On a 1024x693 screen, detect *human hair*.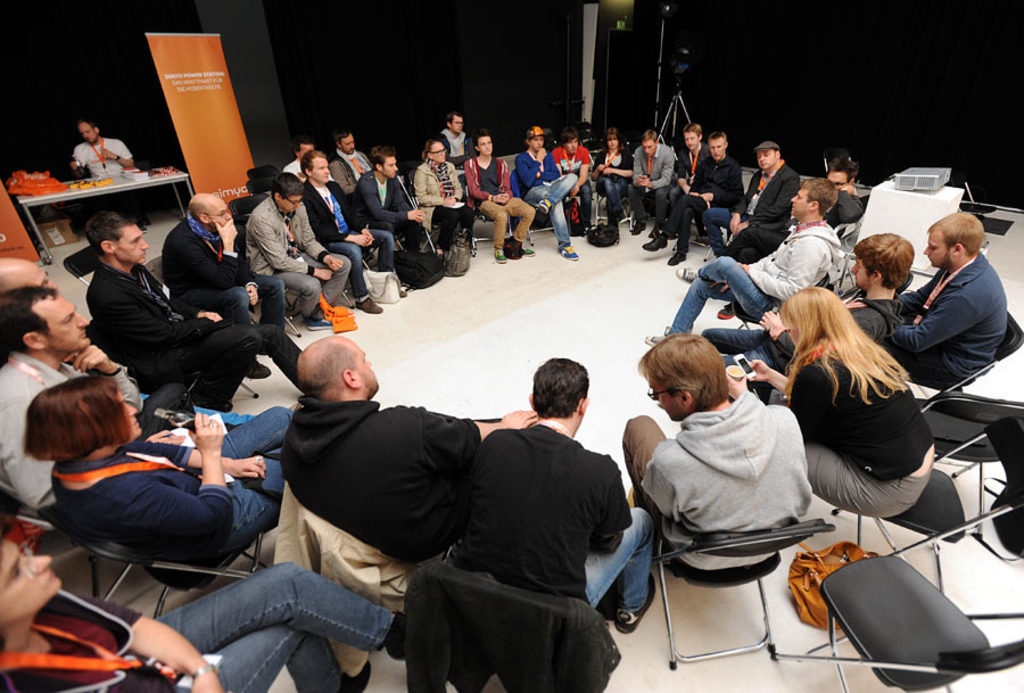
22,372,135,464.
